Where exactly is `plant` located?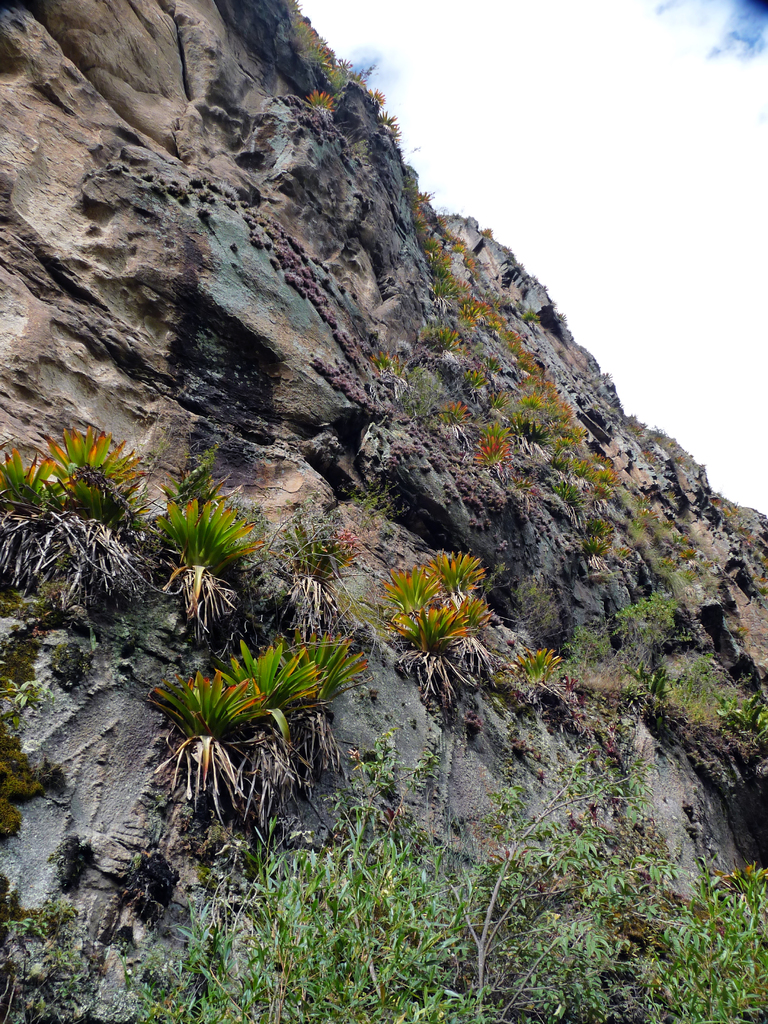
Its bounding box is detection(611, 586, 767, 756).
